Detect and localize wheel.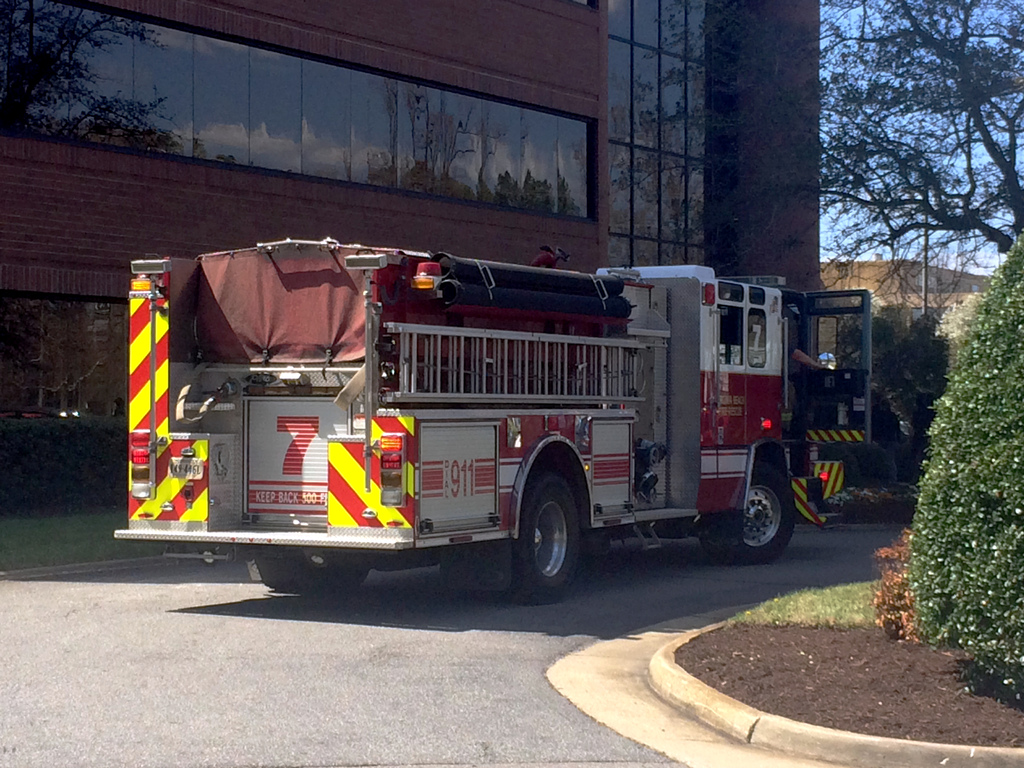
Localized at (left=506, top=478, right=584, bottom=598).
